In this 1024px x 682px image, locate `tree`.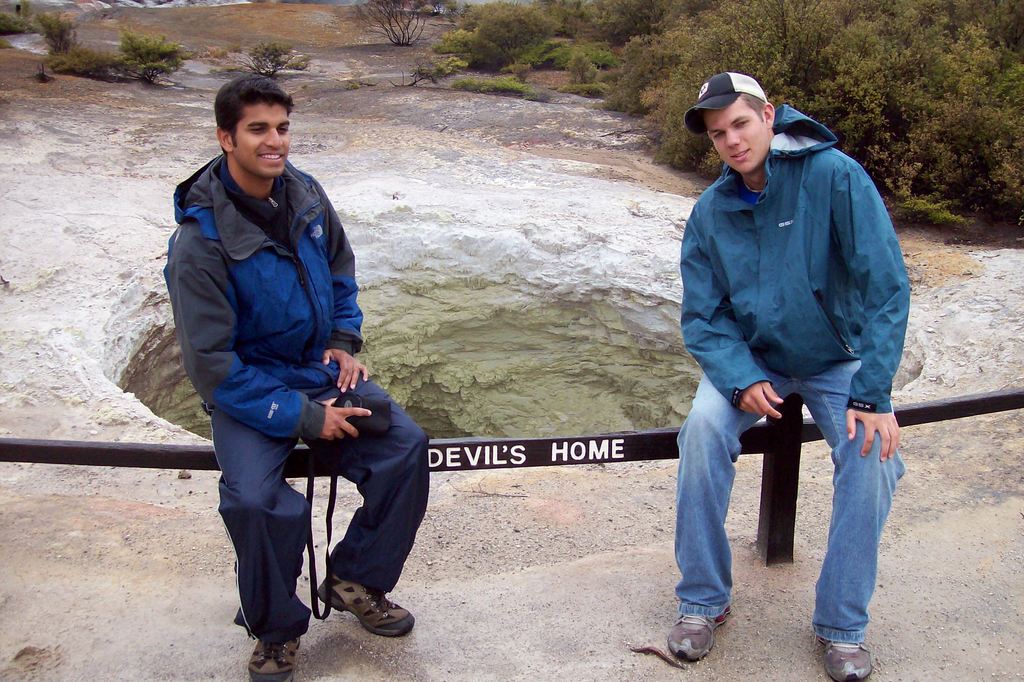
Bounding box: {"left": 447, "top": 0, "right": 561, "bottom": 67}.
